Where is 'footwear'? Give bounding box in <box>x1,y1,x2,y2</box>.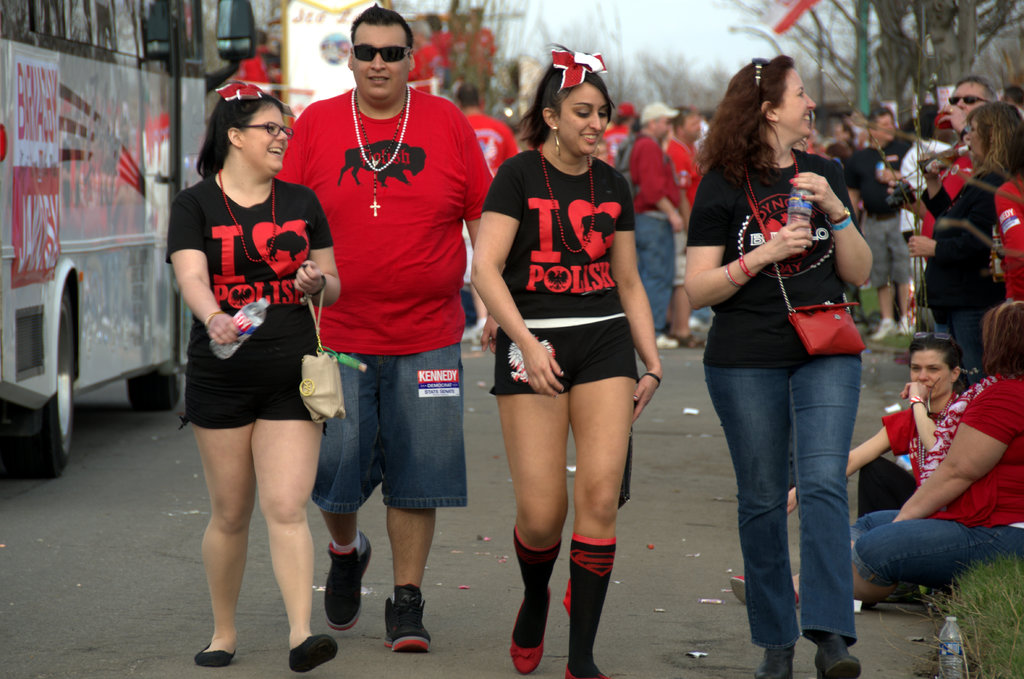
<box>878,581,925,605</box>.
